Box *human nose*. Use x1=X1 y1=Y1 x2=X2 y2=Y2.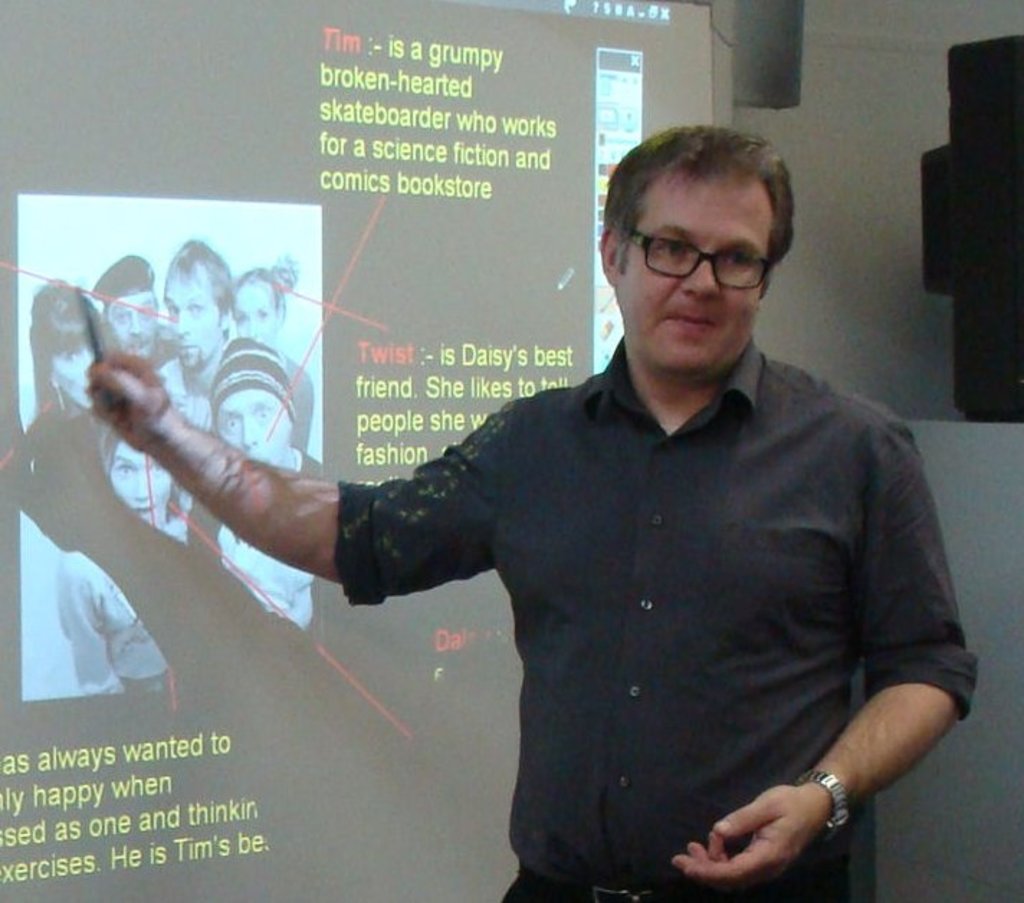
x1=250 y1=316 x2=259 y2=335.
